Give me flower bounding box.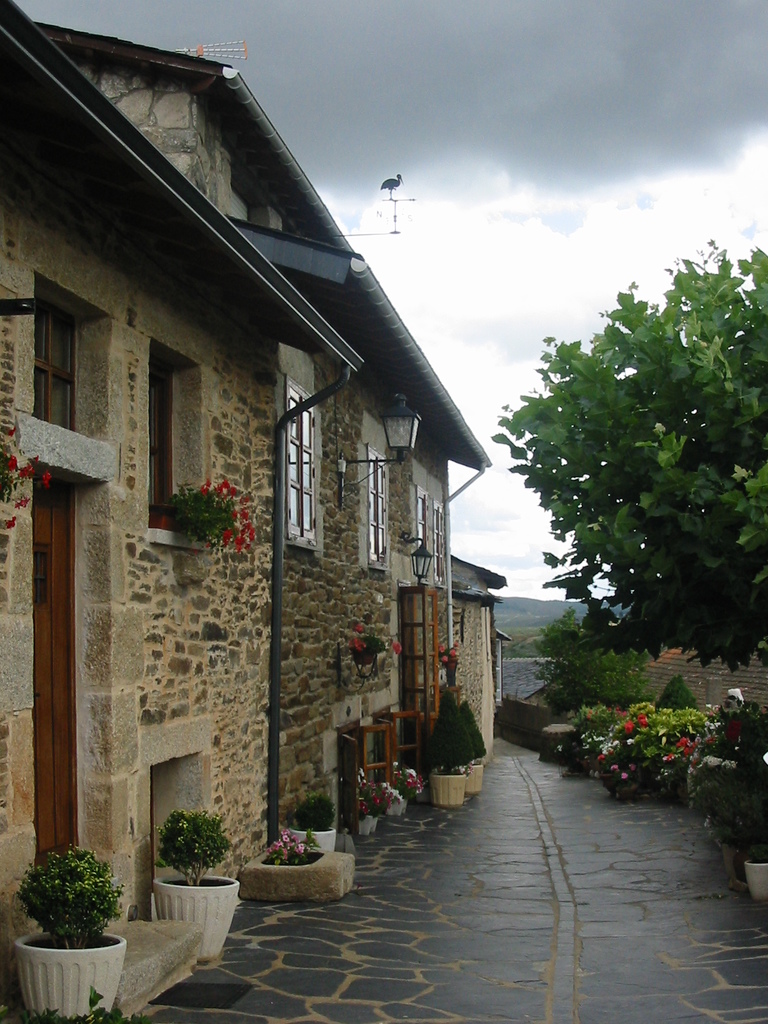
(x1=436, y1=644, x2=446, y2=653).
